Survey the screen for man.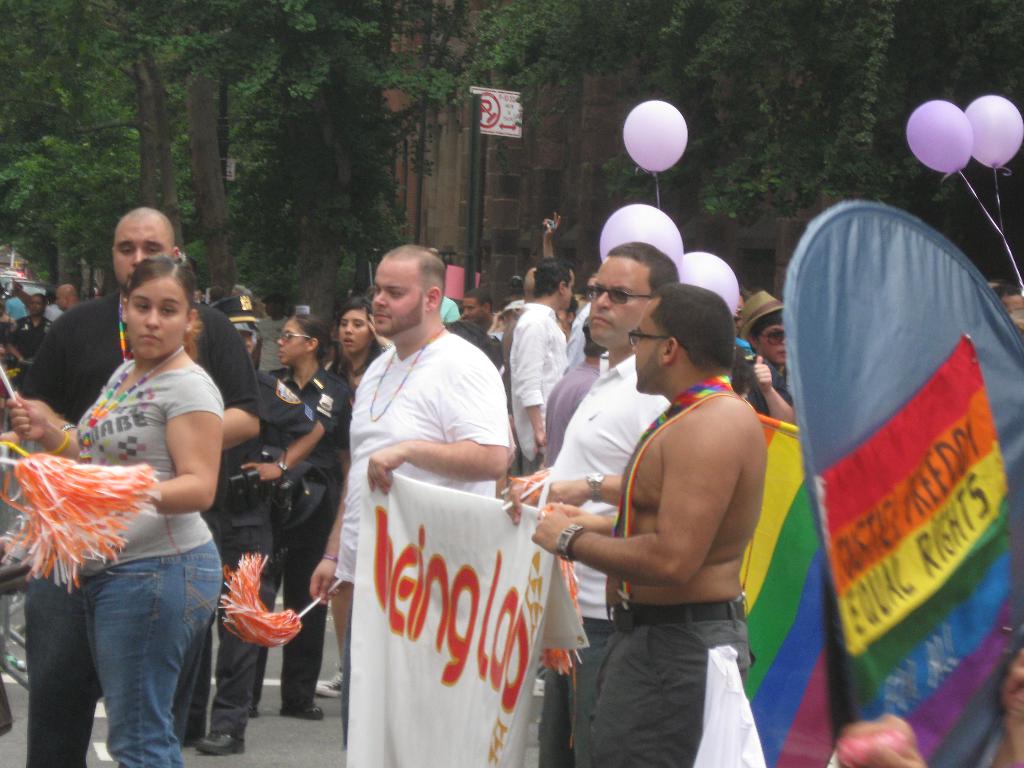
Survey found: l=499, t=241, r=675, b=767.
